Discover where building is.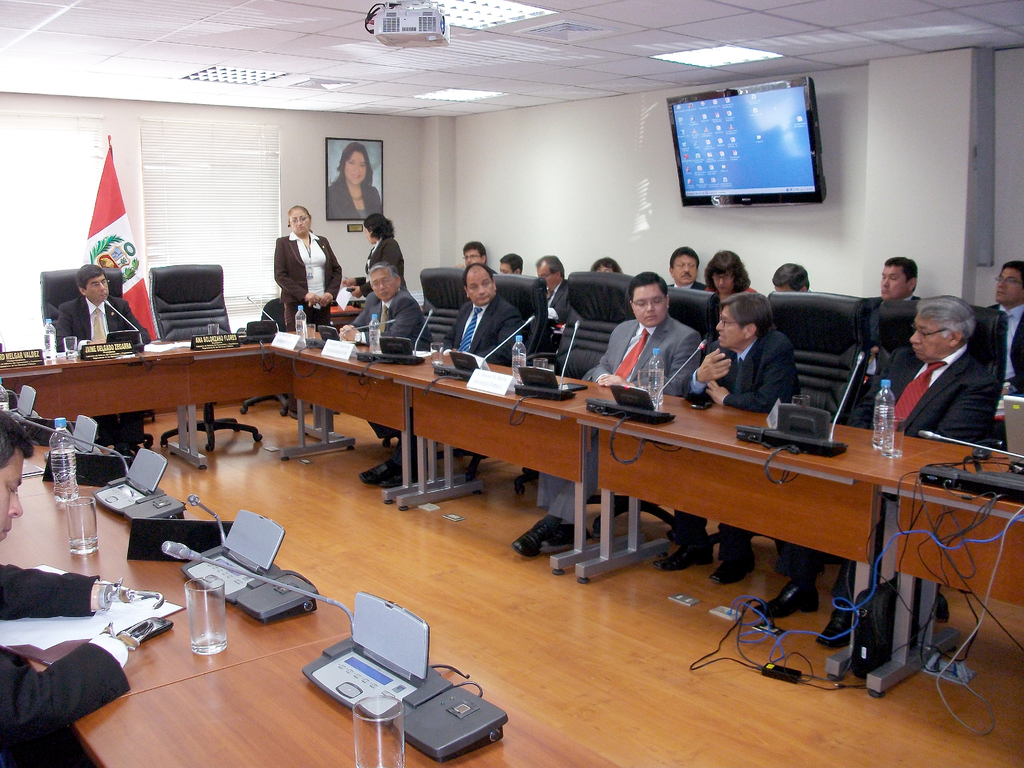
Discovered at bbox(0, 0, 1021, 767).
